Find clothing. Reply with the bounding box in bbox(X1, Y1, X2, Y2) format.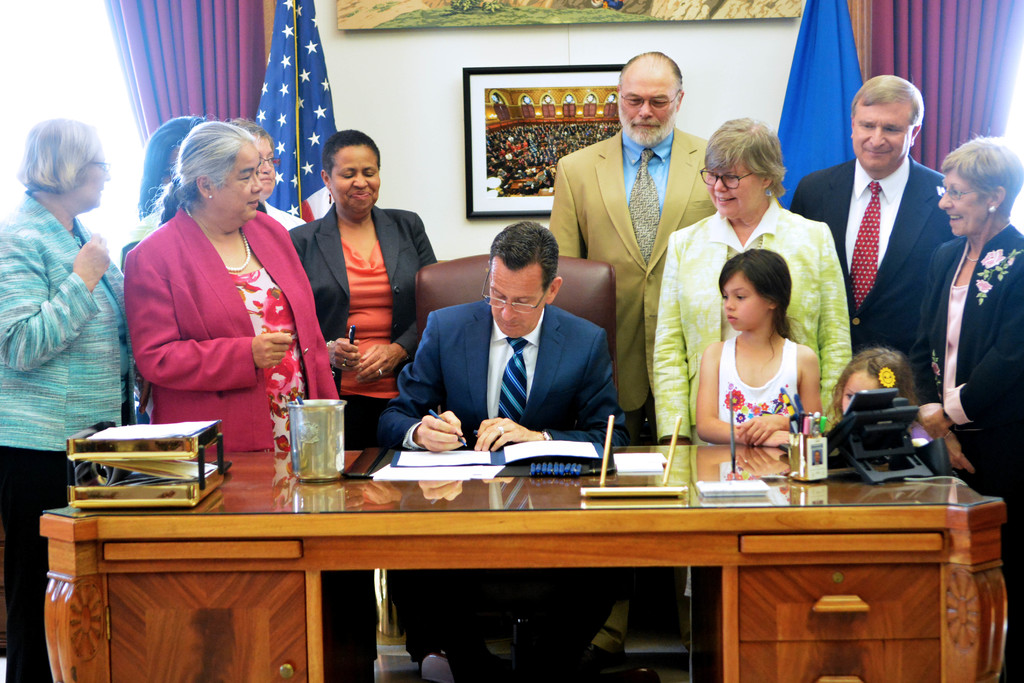
bbox(547, 127, 719, 446).
